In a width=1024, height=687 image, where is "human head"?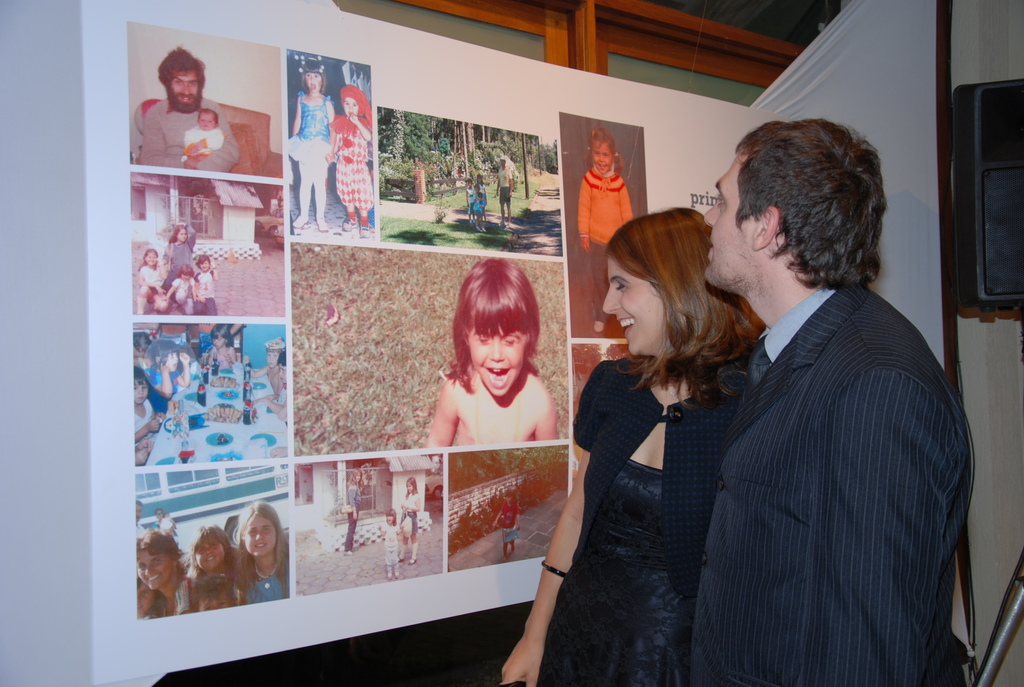
[left=143, top=246, right=159, bottom=265].
